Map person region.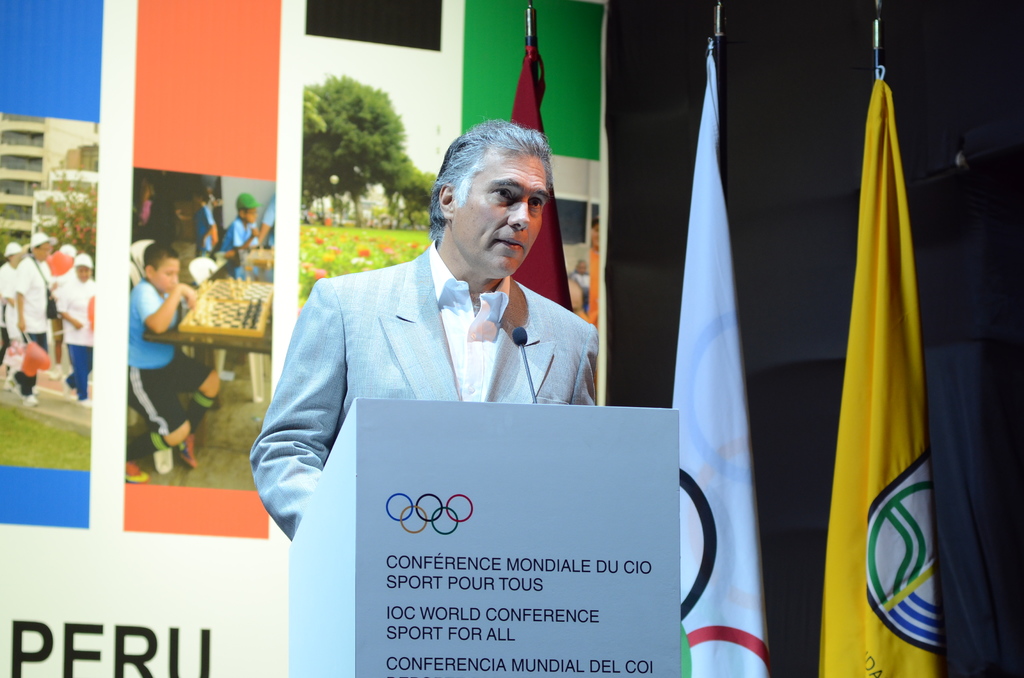
Mapped to x1=258, y1=193, x2=283, y2=272.
